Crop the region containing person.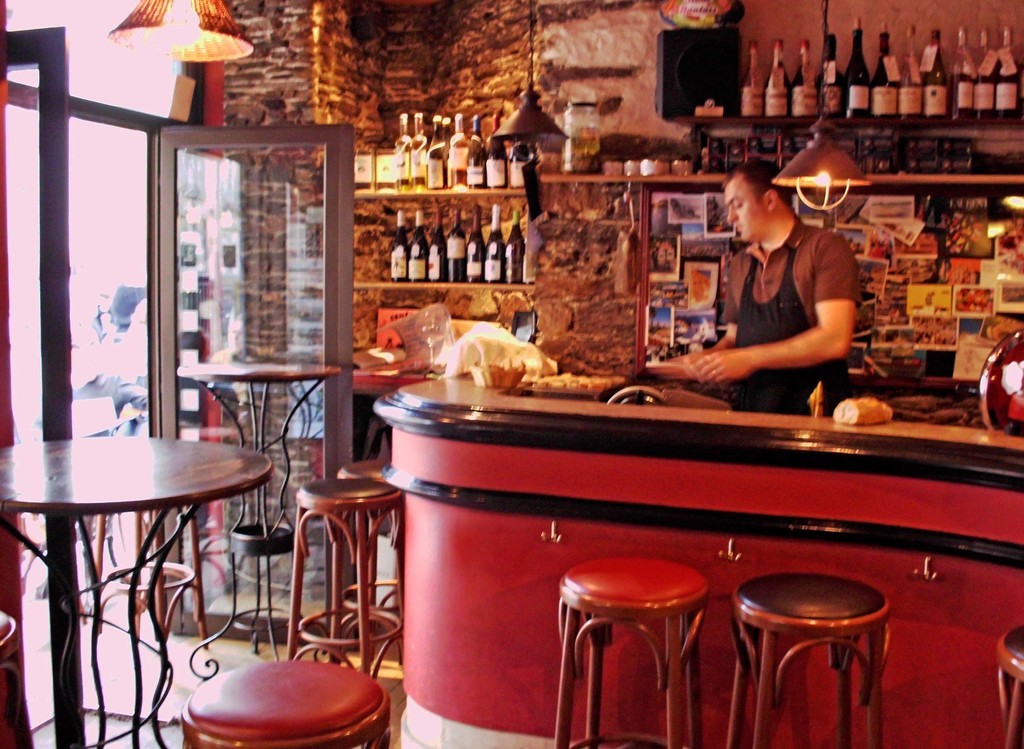
Crop region: [x1=678, y1=155, x2=862, y2=417].
